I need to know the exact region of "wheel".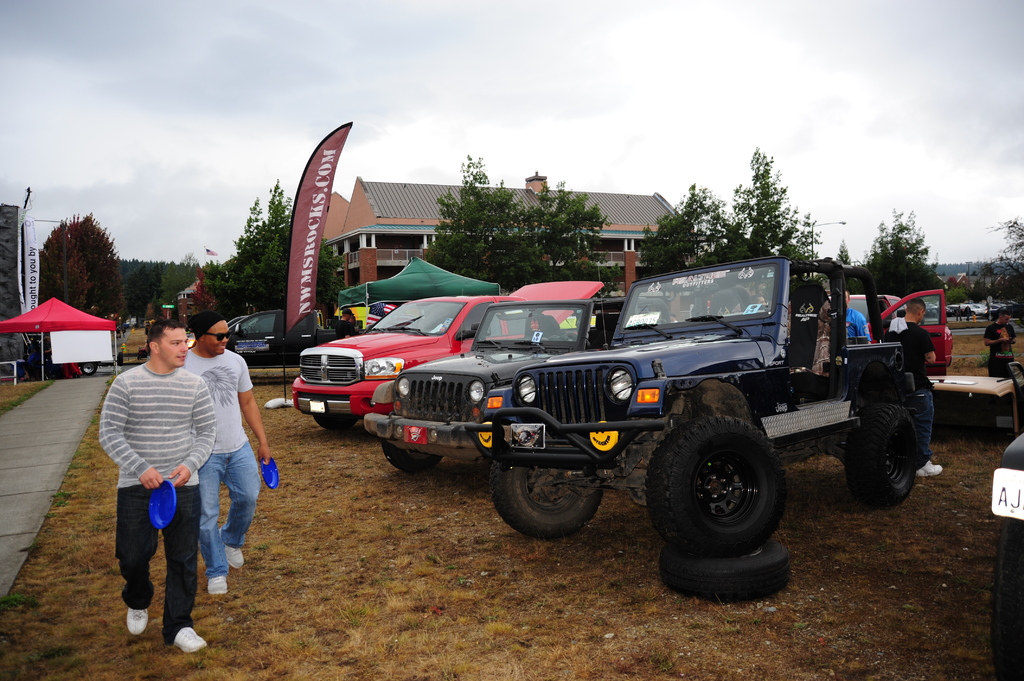
Region: [495,460,602,538].
